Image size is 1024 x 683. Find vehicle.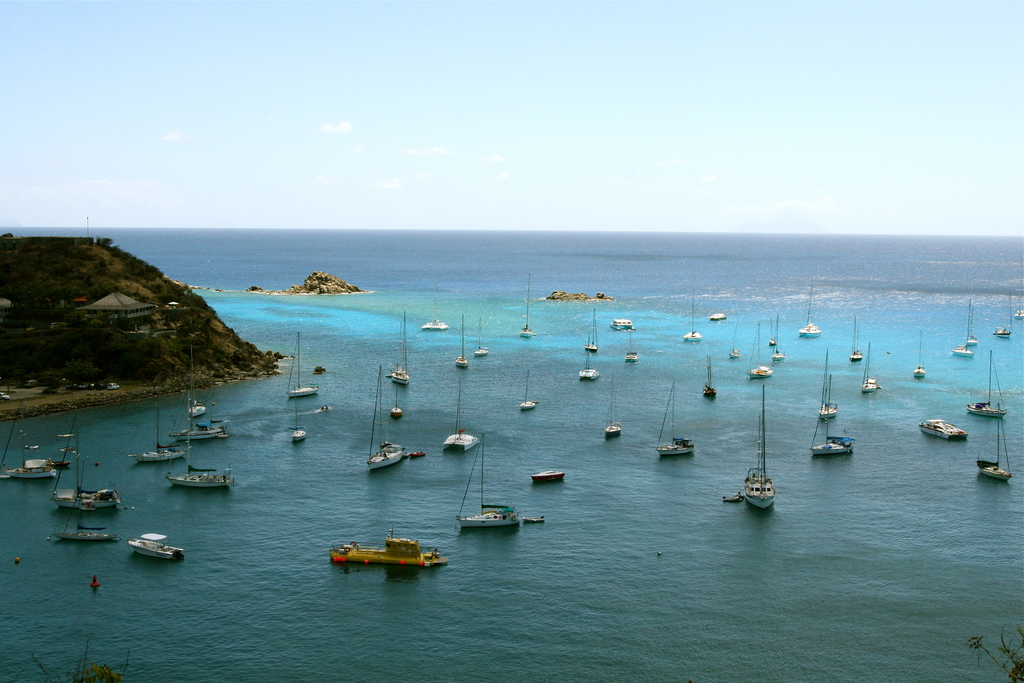
519,383,536,408.
